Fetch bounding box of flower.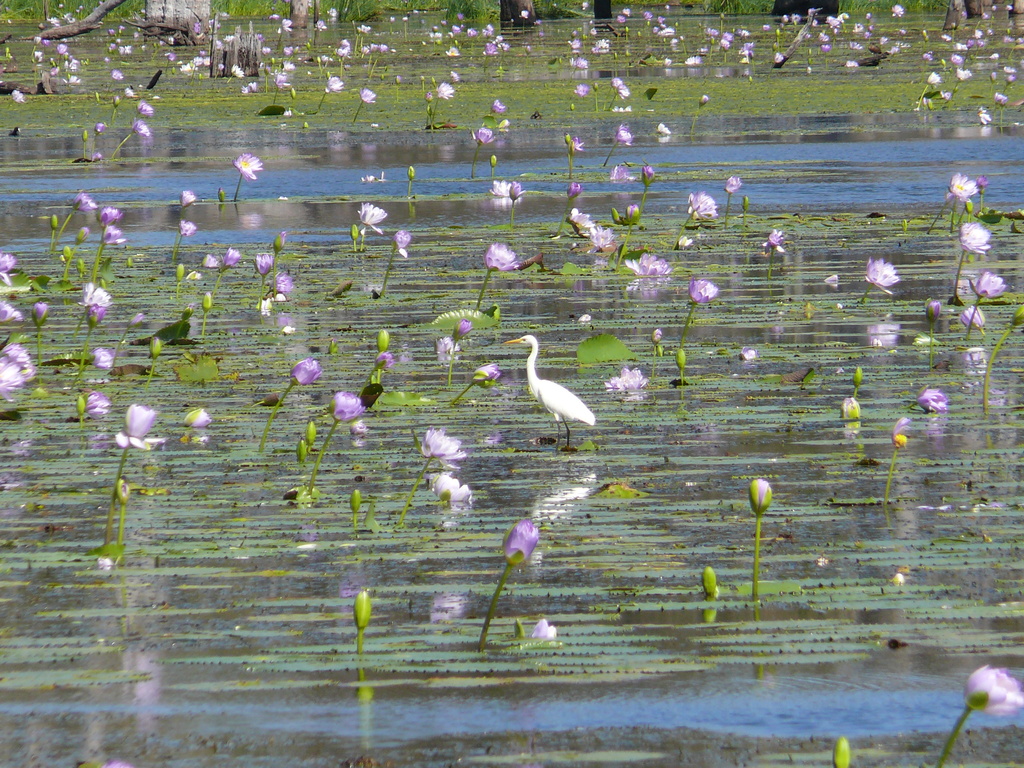
Bbox: [698, 93, 708, 104].
